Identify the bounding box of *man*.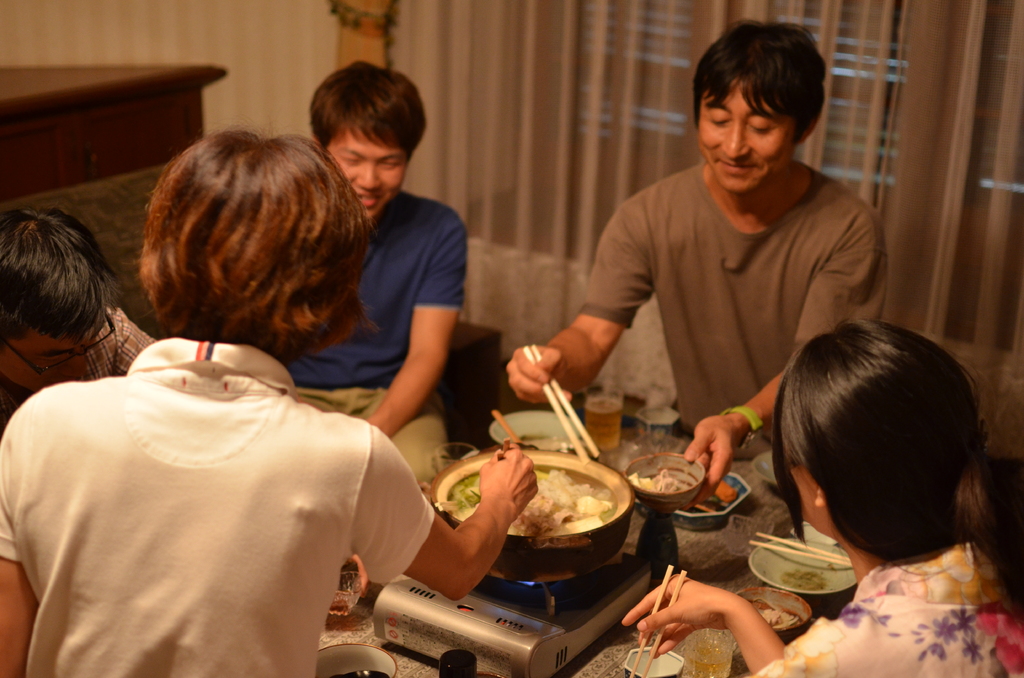
x1=283, y1=59, x2=468, y2=485.
